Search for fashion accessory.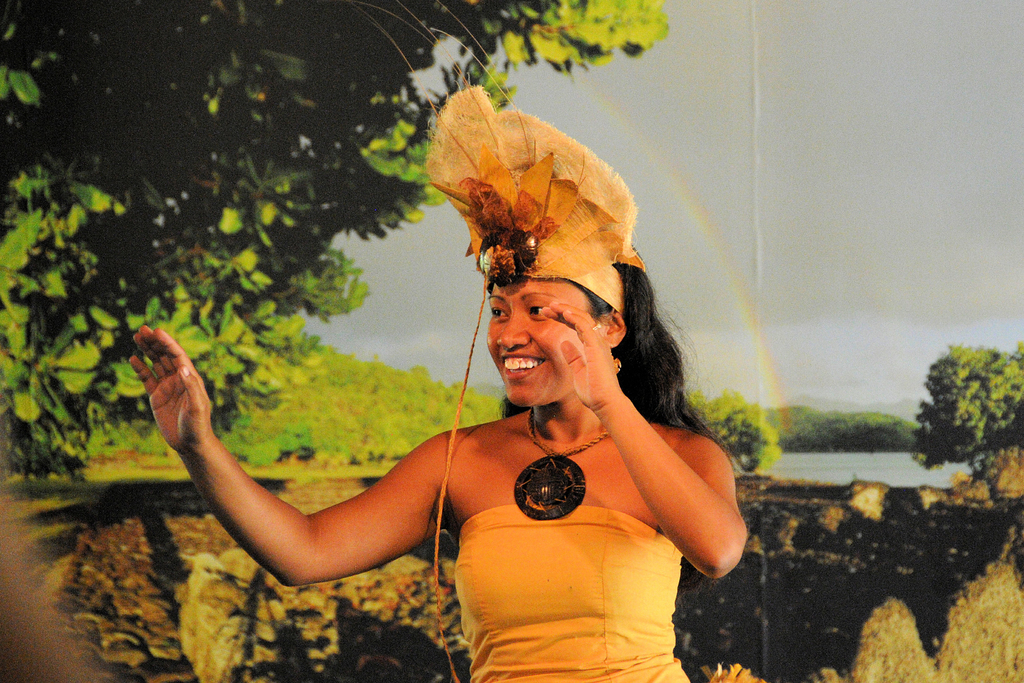
Found at [x1=509, y1=399, x2=609, y2=520].
